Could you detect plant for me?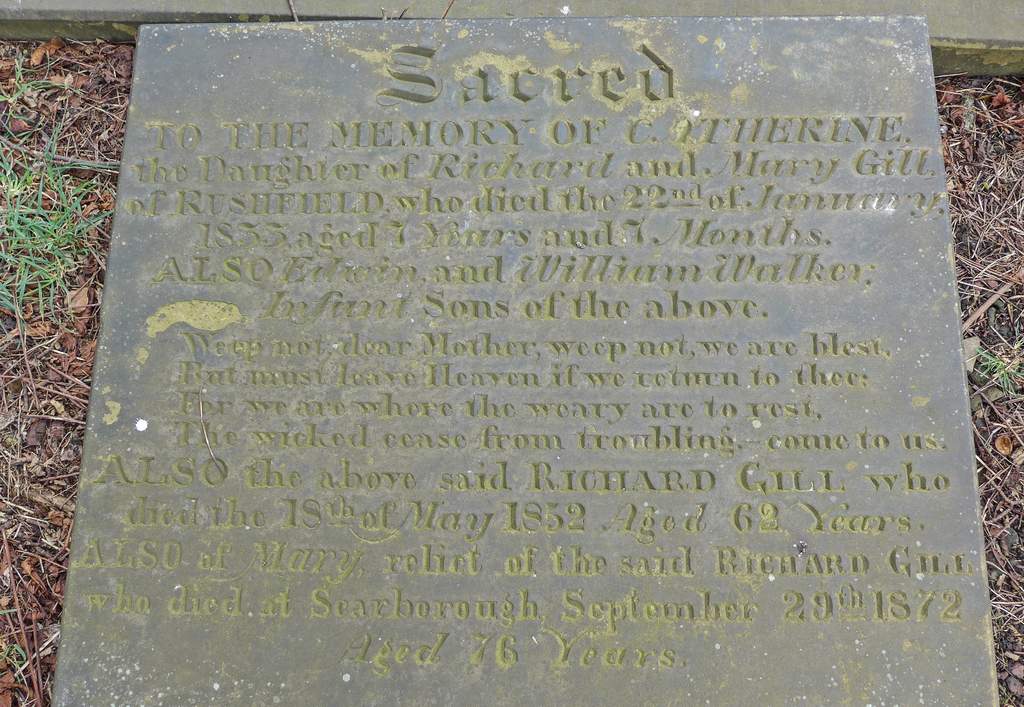
Detection result: <region>981, 341, 1023, 396</region>.
